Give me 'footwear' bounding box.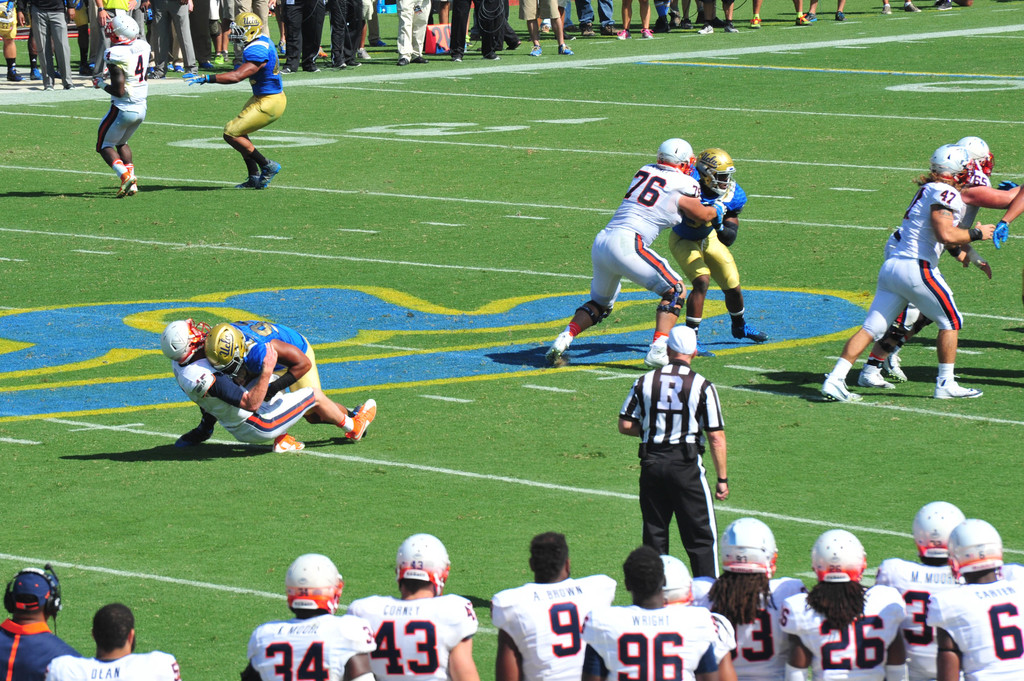
x1=109 y1=170 x2=138 y2=197.
